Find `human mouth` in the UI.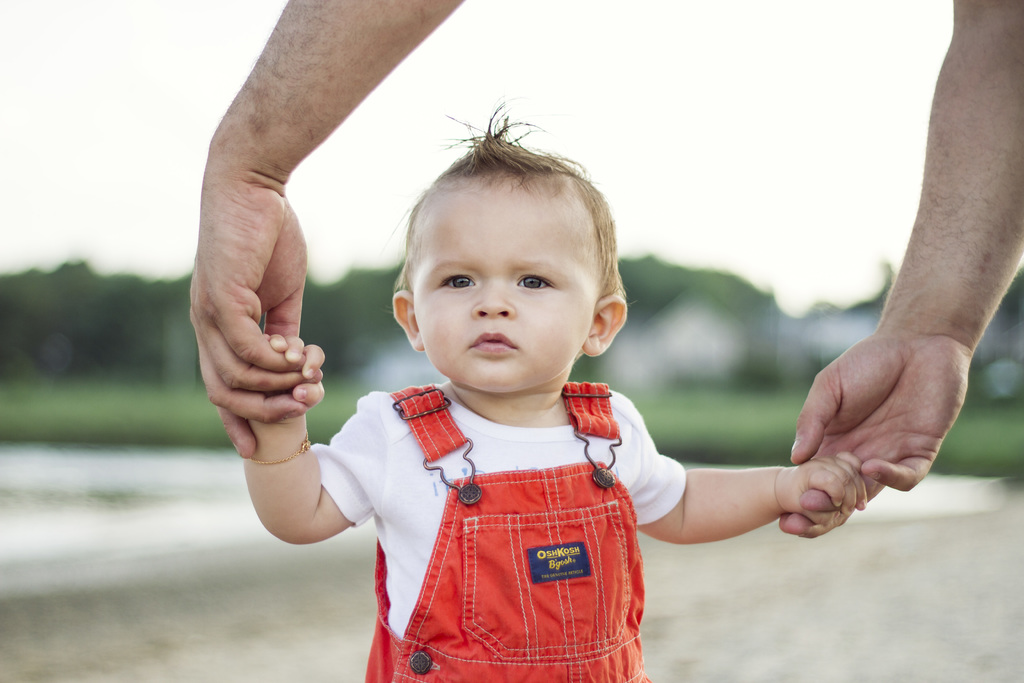
UI element at x1=464 y1=327 x2=524 y2=362.
